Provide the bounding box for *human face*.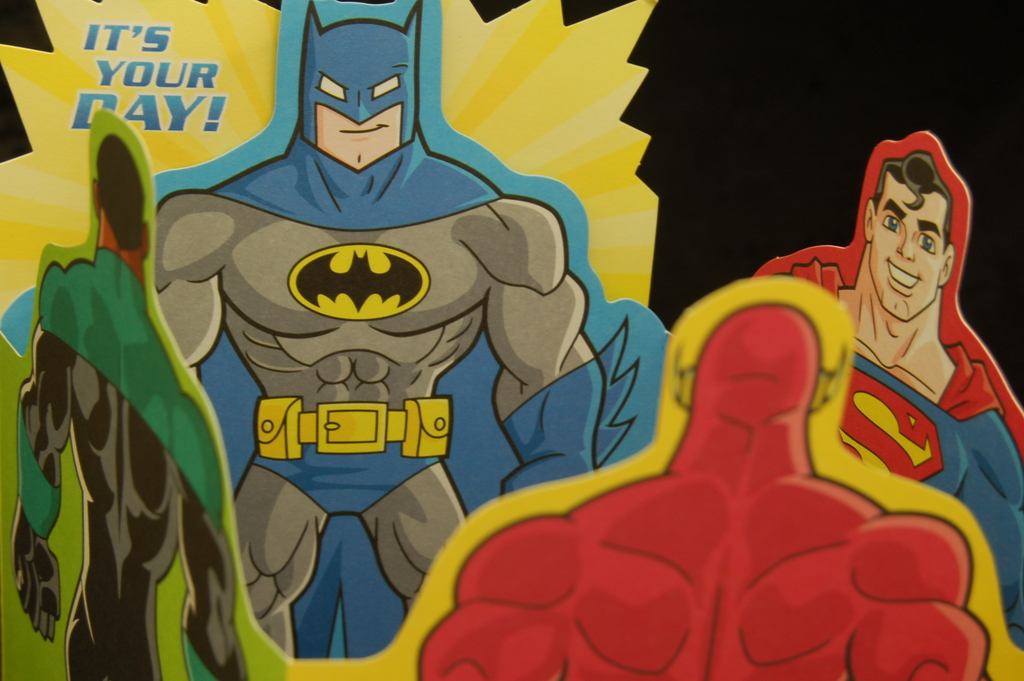
box(861, 176, 954, 318).
